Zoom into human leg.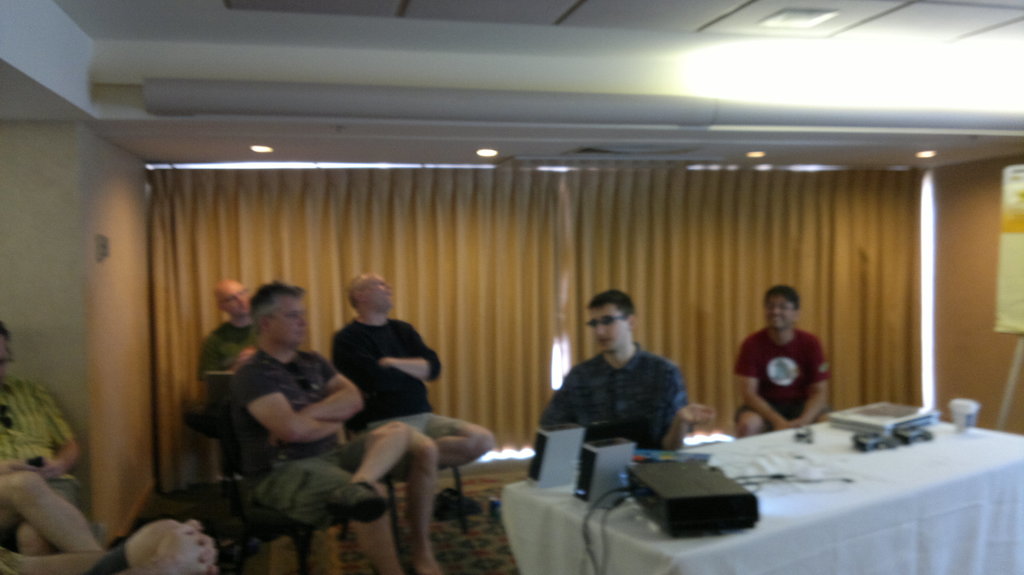
Zoom target: (733,409,769,433).
